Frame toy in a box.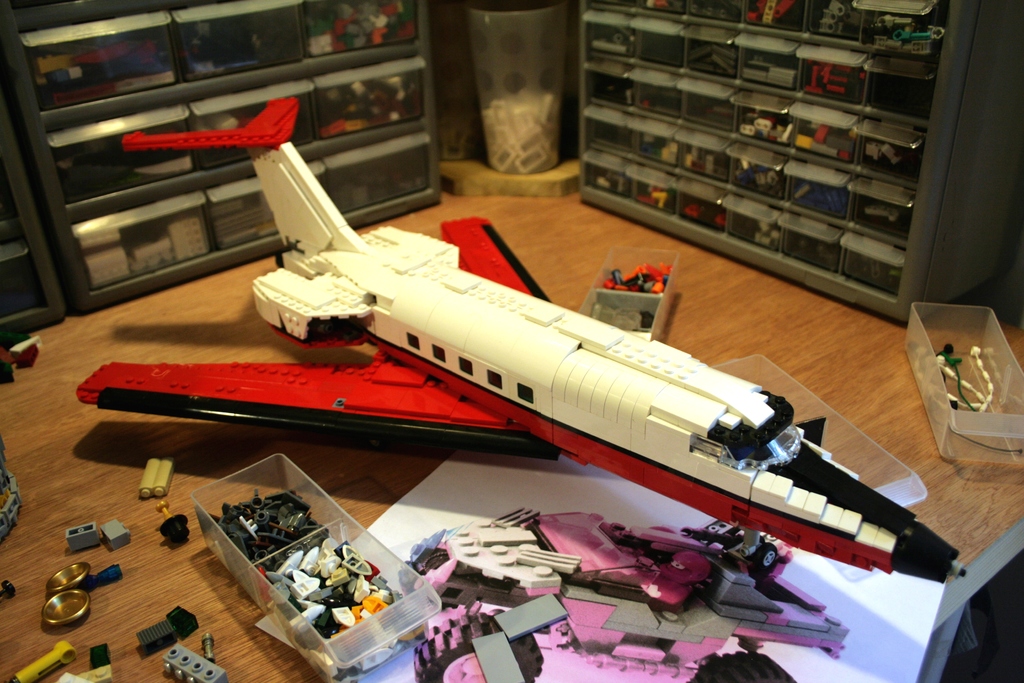
x1=207 y1=201 x2=271 y2=248.
